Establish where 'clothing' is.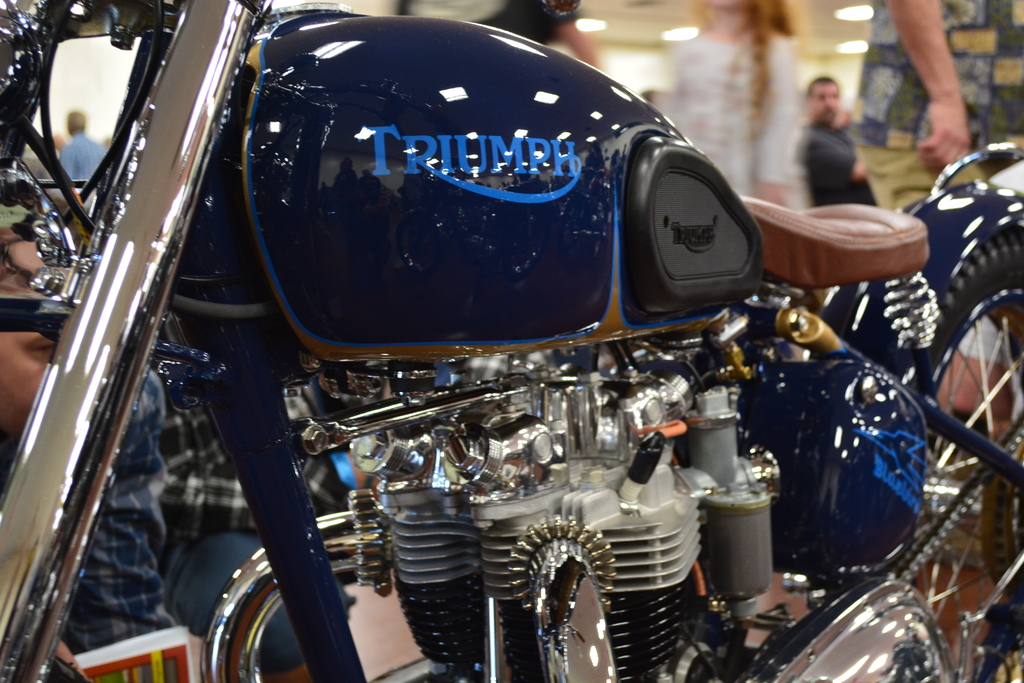
Established at x1=799, y1=83, x2=881, y2=189.
